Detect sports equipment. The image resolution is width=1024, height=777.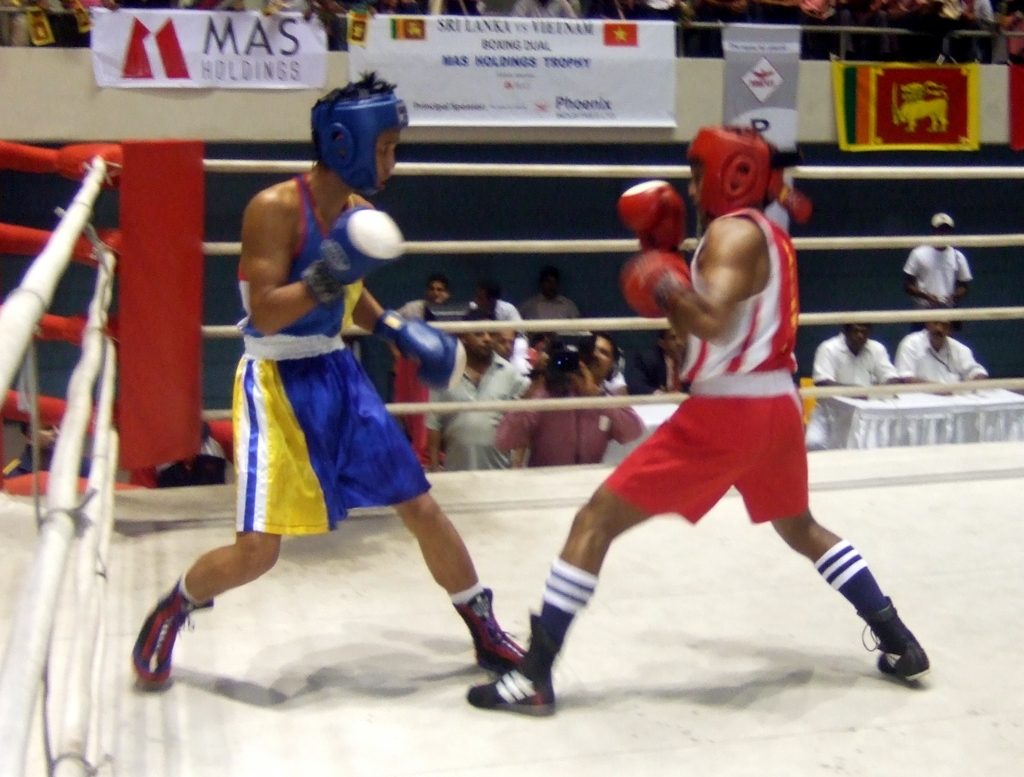
614 178 686 255.
